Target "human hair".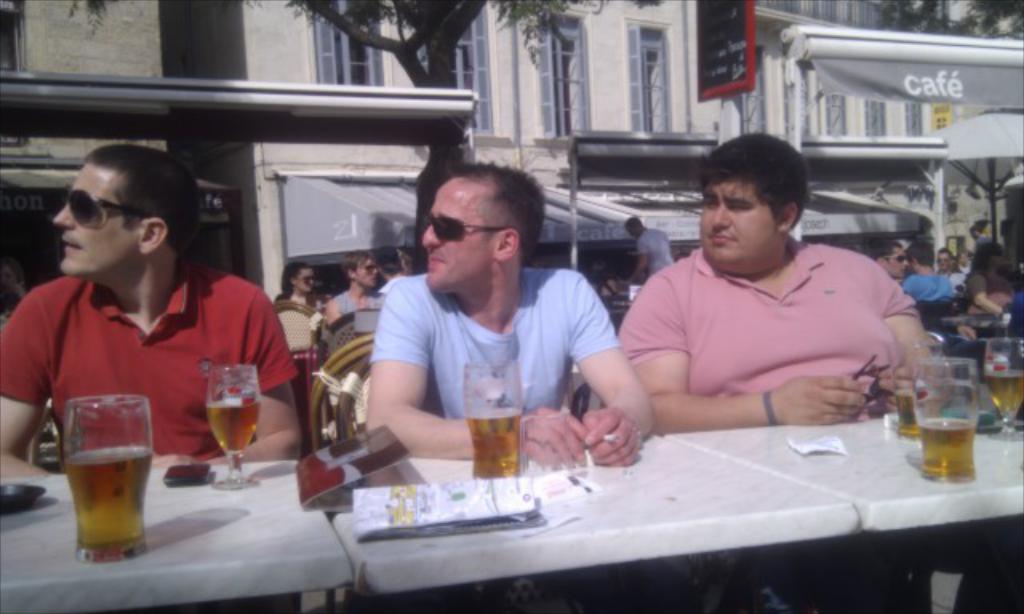
Target region: x1=867 y1=237 x2=901 y2=264.
